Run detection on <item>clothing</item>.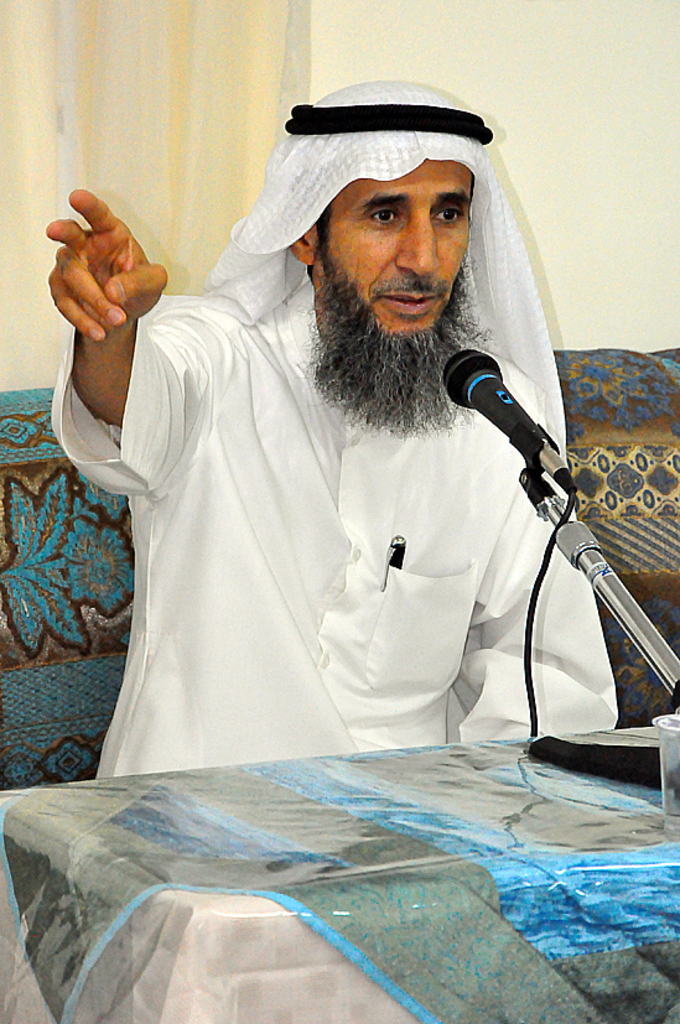
Result: select_region(68, 259, 543, 763).
